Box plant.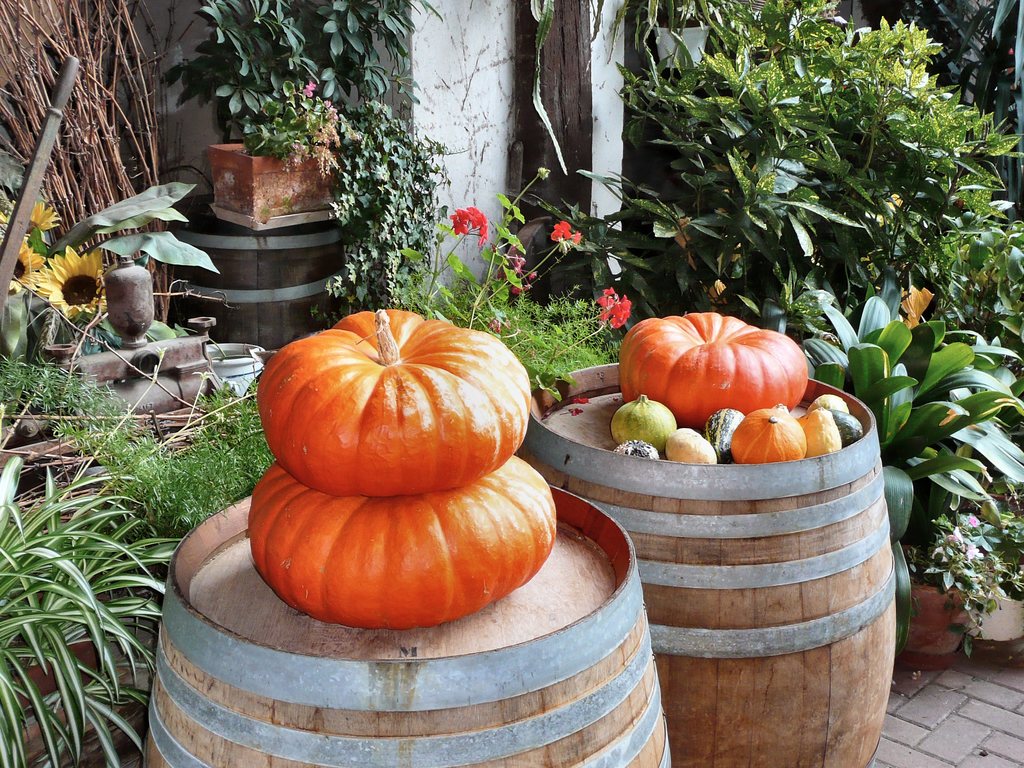
pyautogui.locateOnScreen(313, 98, 454, 349).
